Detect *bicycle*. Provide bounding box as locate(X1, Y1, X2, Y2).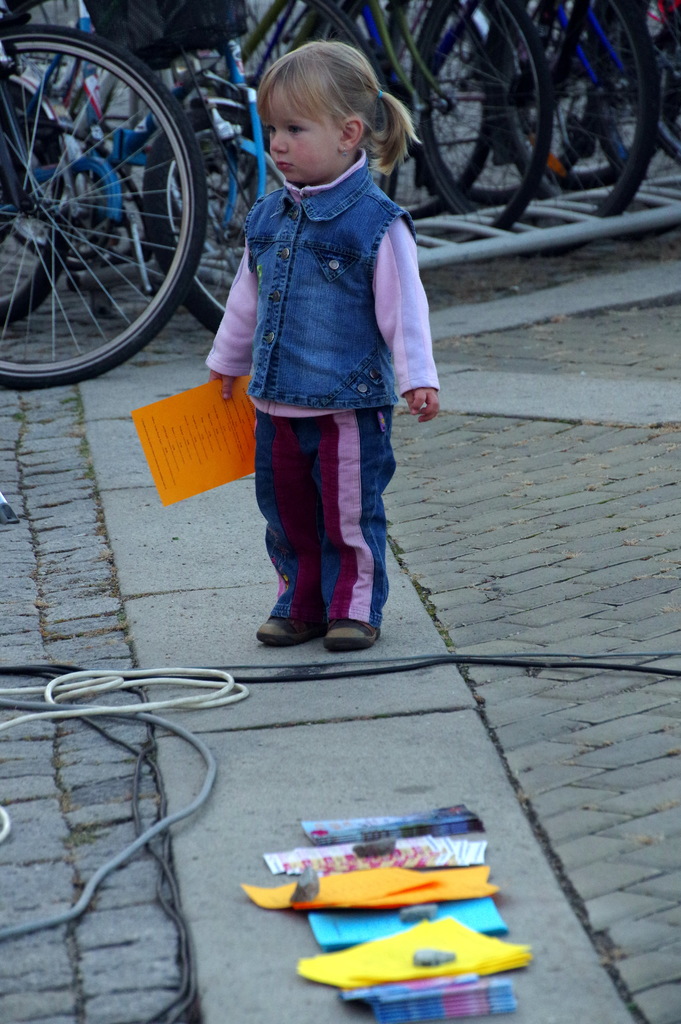
locate(364, 0, 555, 262).
